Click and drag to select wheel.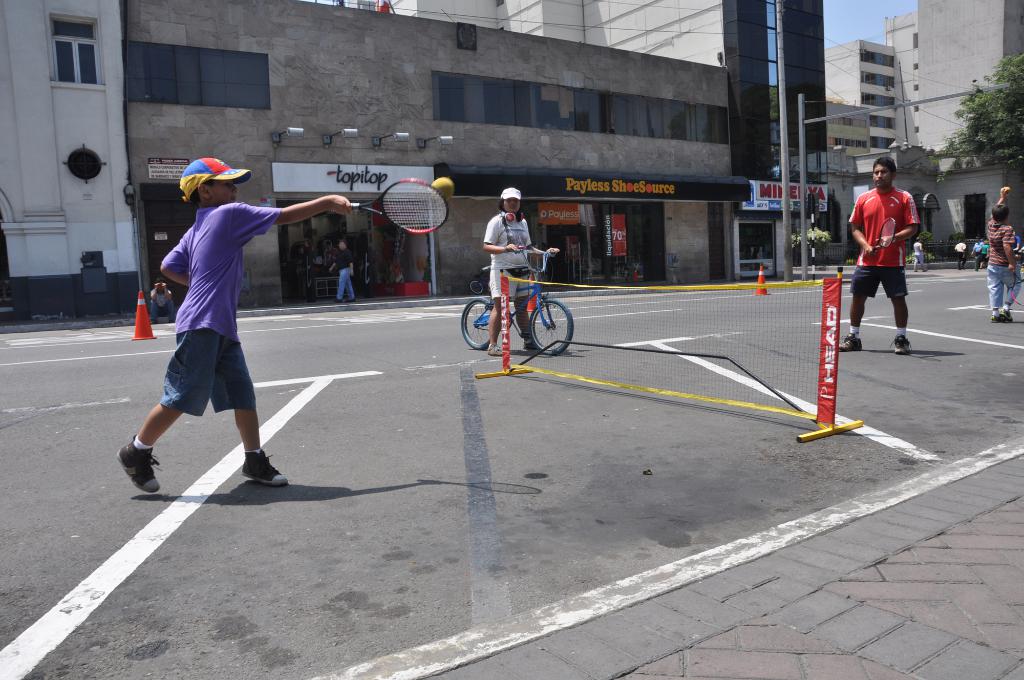
Selection: x1=531, y1=299, x2=586, y2=364.
